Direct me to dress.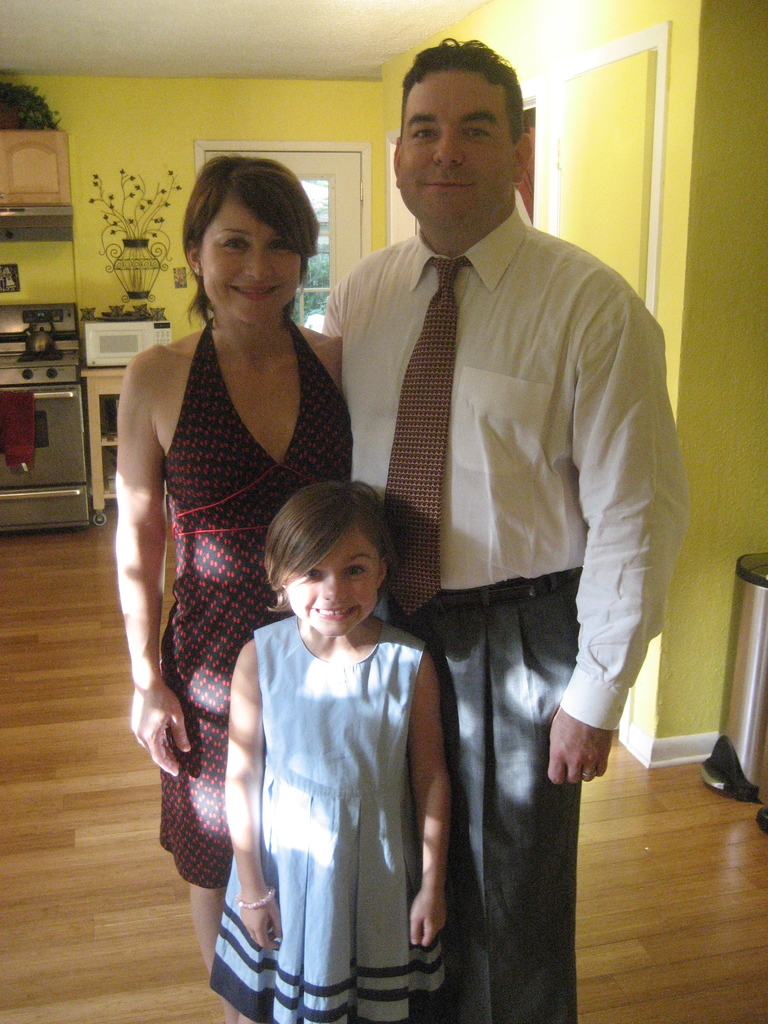
Direction: [x1=162, y1=316, x2=356, y2=892].
